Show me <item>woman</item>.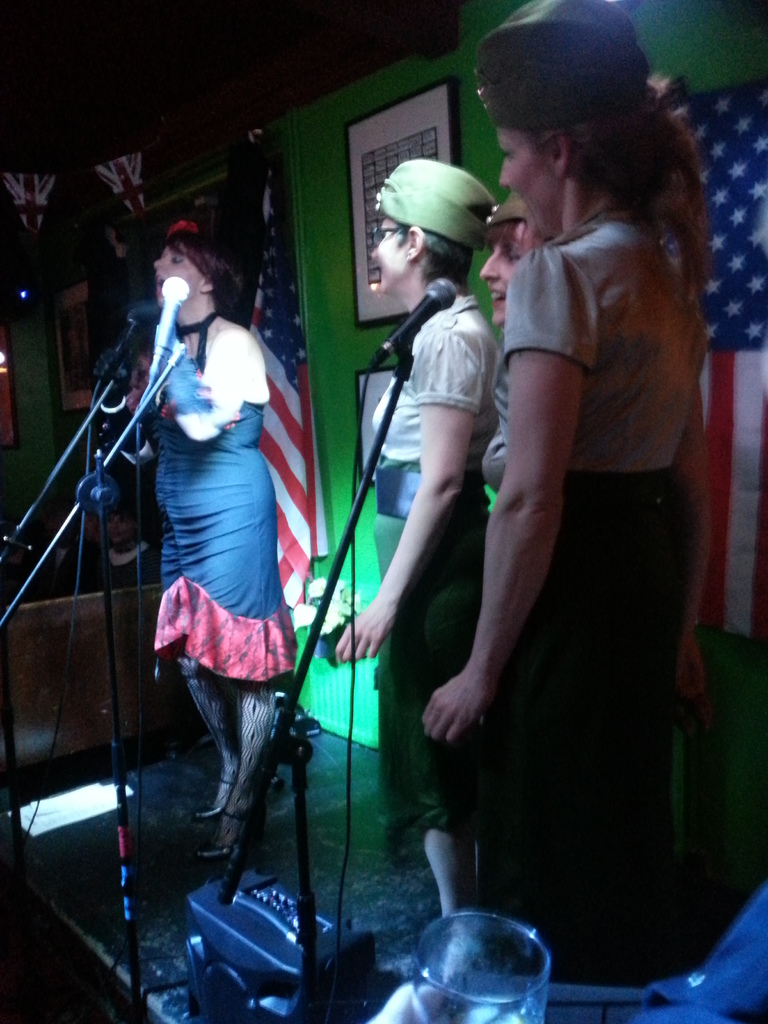
<item>woman</item> is here: <bbox>127, 221, 303, 869</bbox>.
